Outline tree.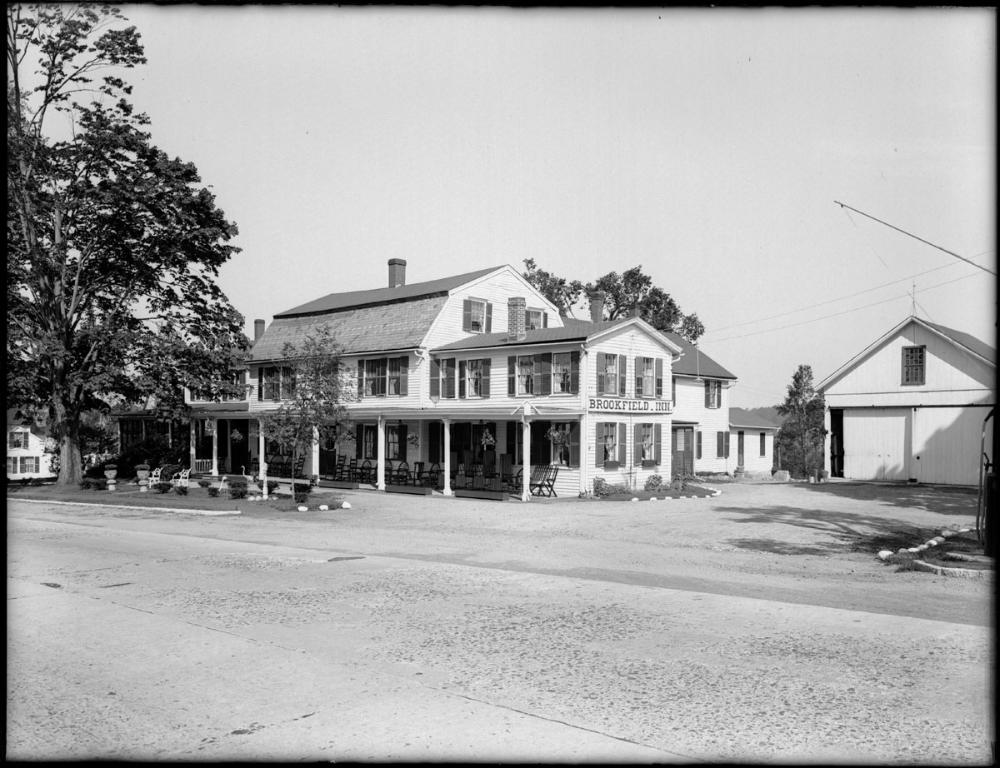
Outline: 775 362 832 482.
